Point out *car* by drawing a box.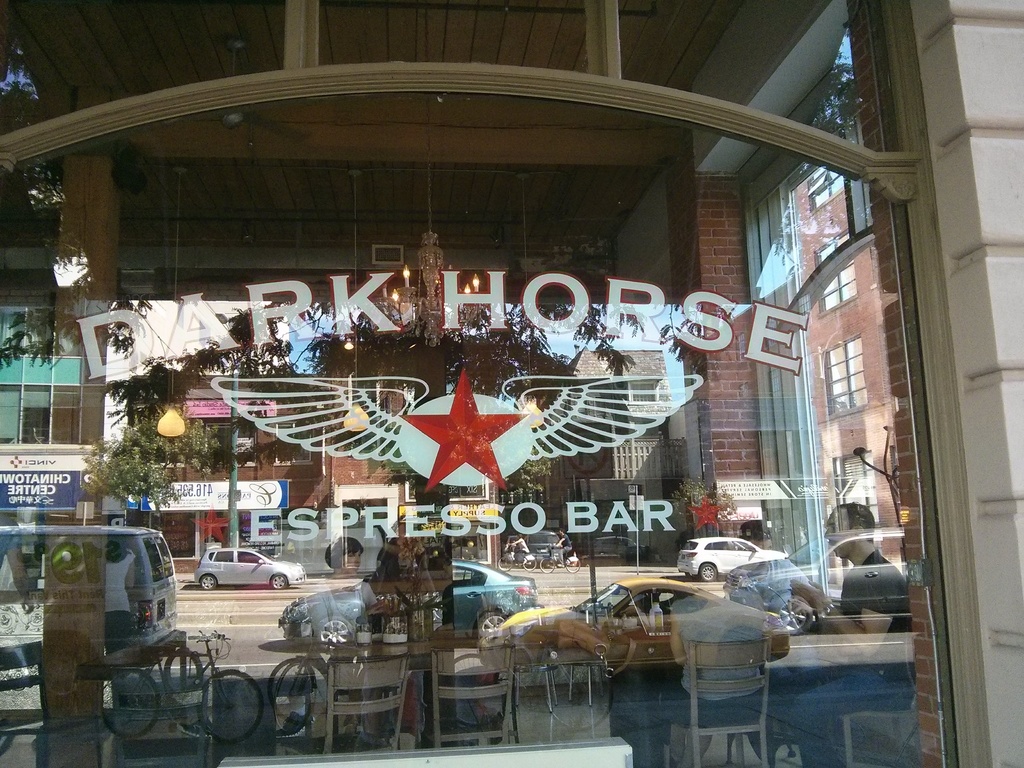
box=[675, 537, 789, 582].
